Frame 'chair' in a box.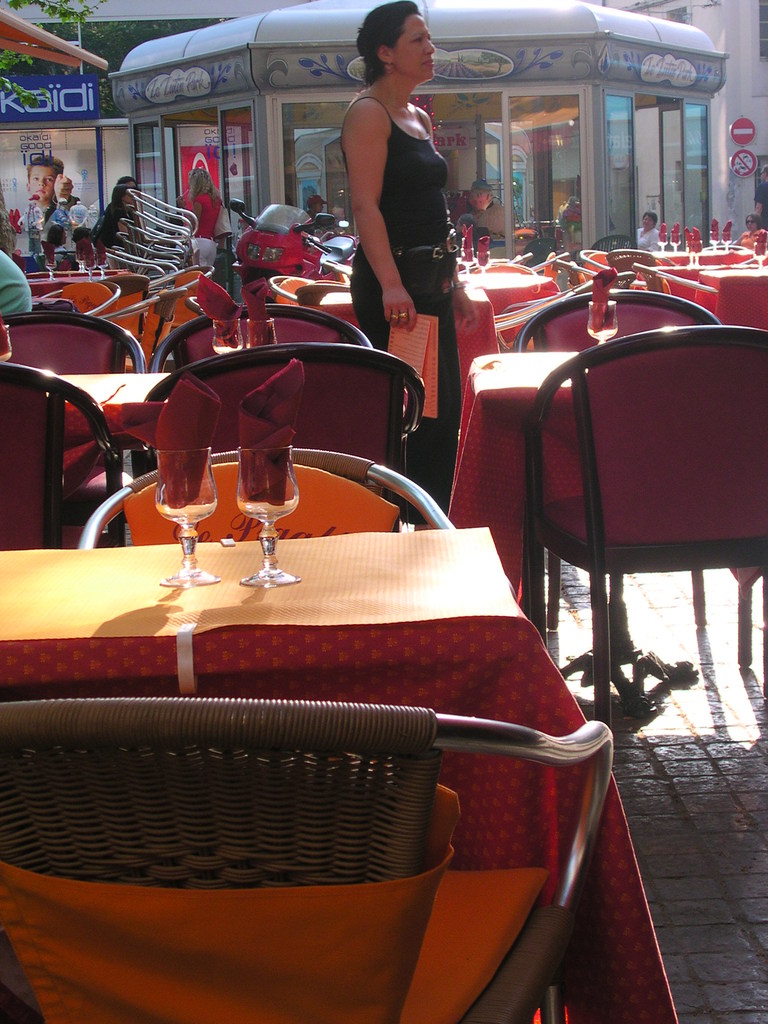
locate(0, 693, 618, 1023).
